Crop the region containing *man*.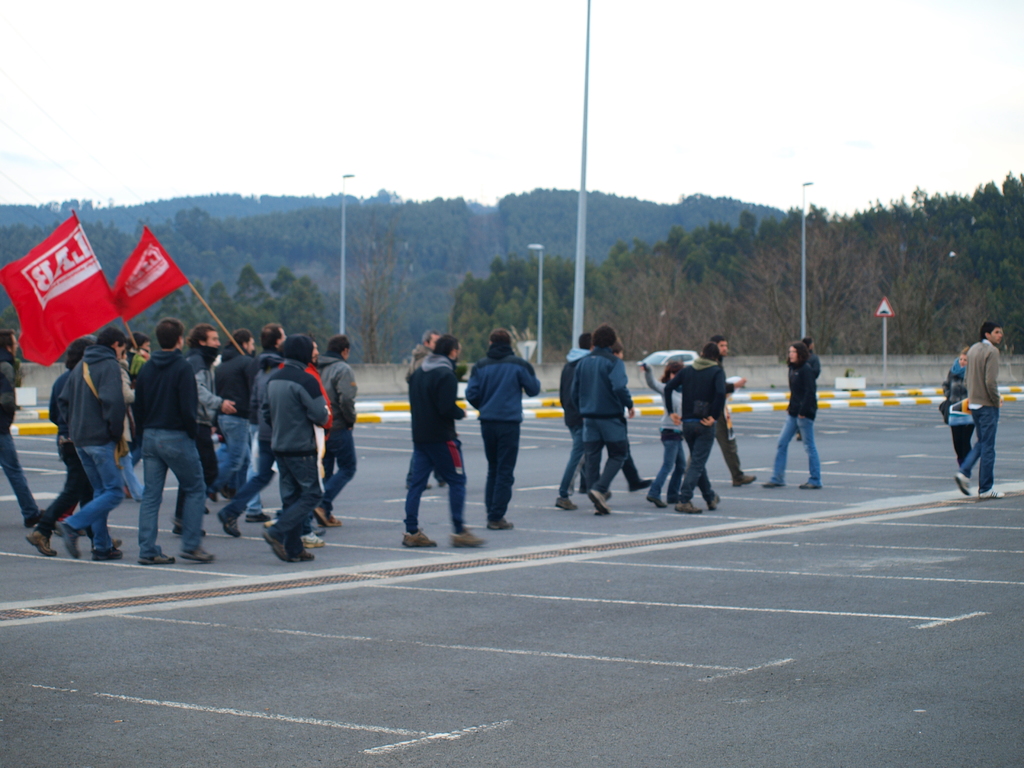
Crop region: bbox=(51, 326, 131, 554).
